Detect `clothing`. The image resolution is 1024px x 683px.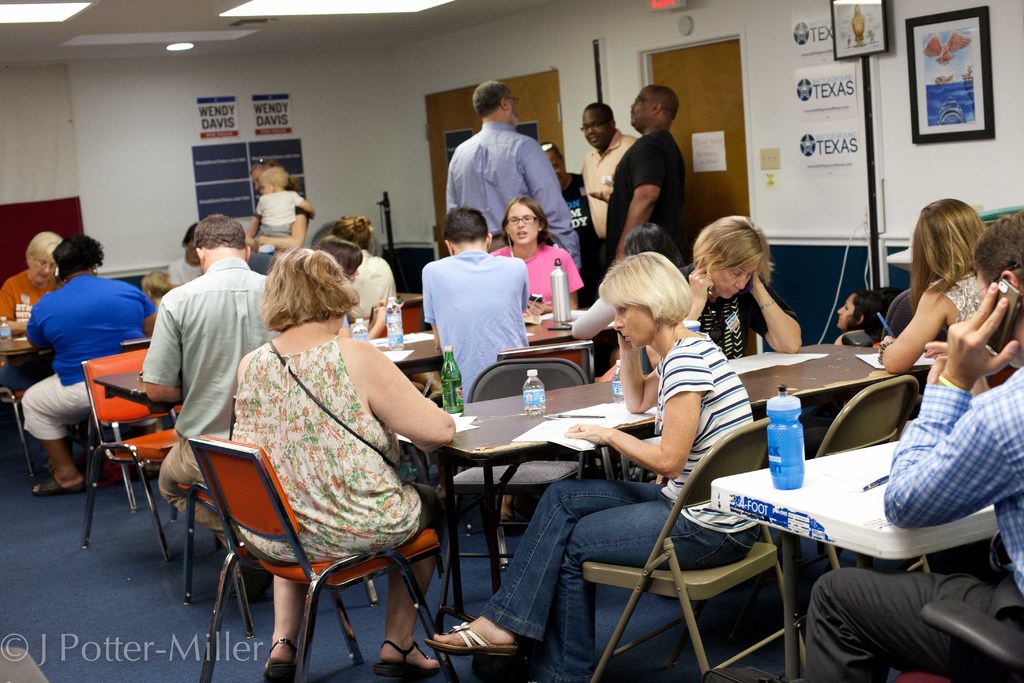
bbox=[680, 263, 774, 363].
